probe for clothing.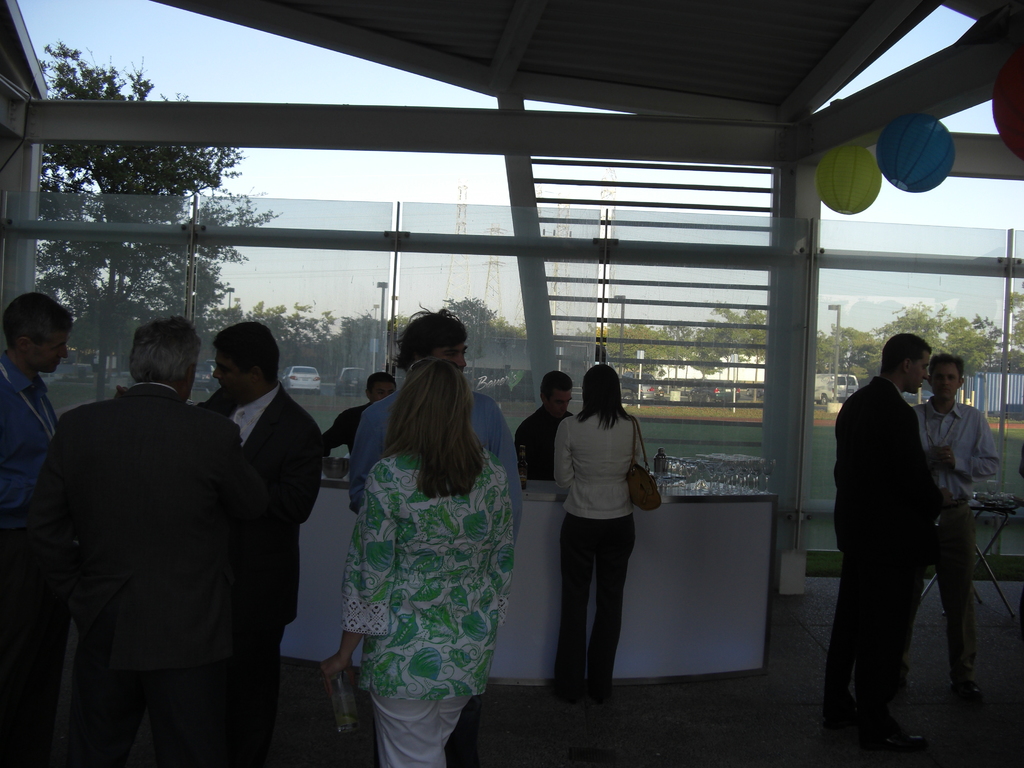
Probe result: l=25, t=378, r=272, b=767.
